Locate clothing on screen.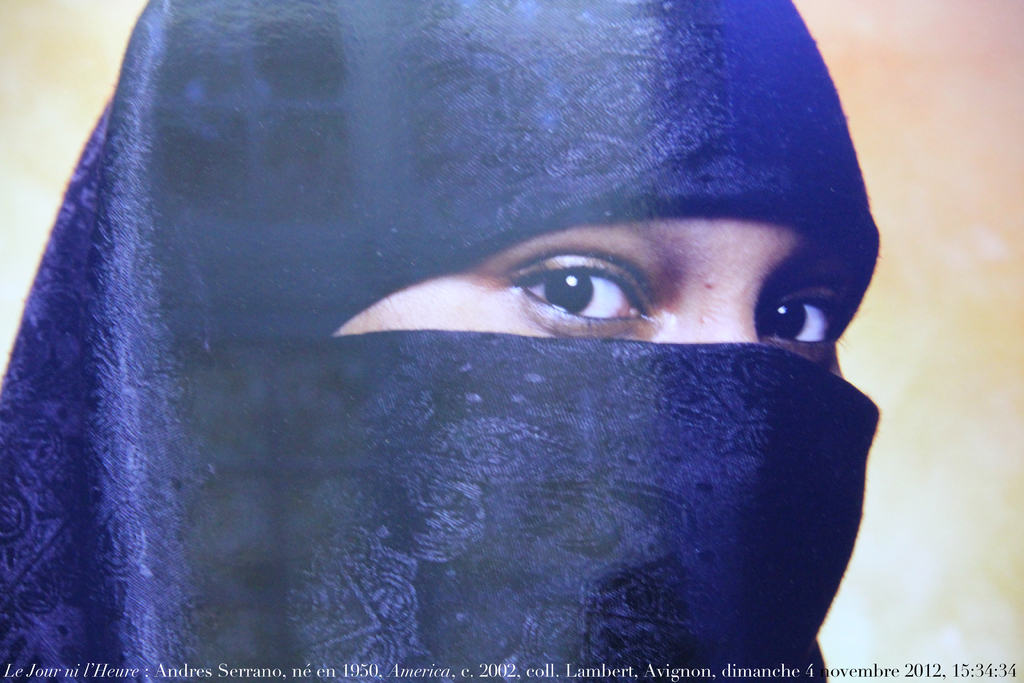
On screen at crop(0, 0, 883, 682).
